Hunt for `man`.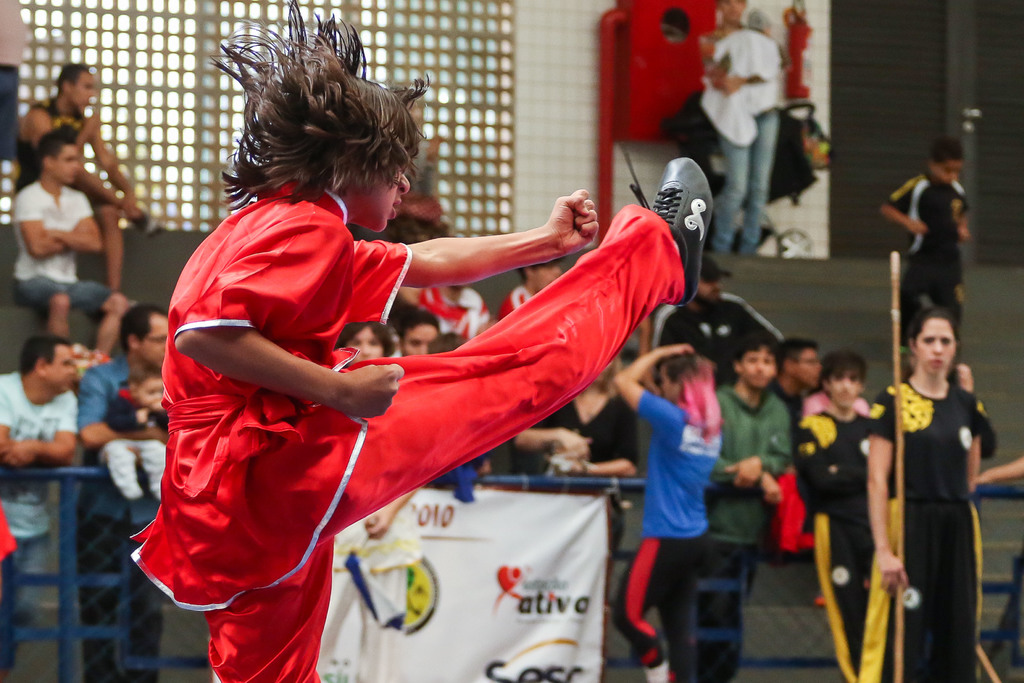
Hunted down at (705, 331, 790, 682).
